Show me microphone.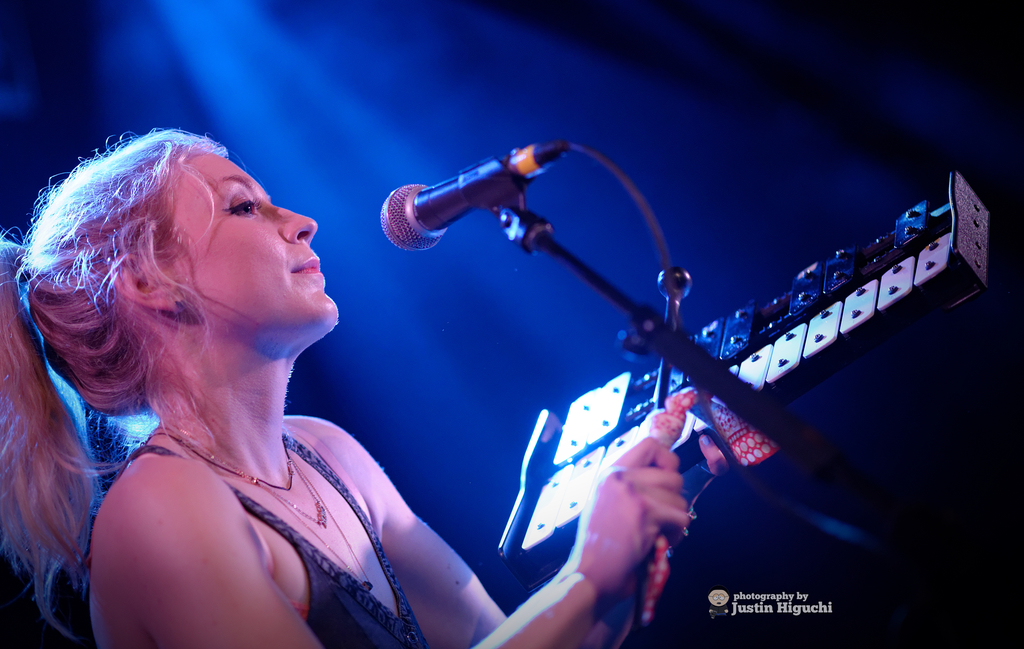
microphone is here: Rect(369, 140, 577, 268).
